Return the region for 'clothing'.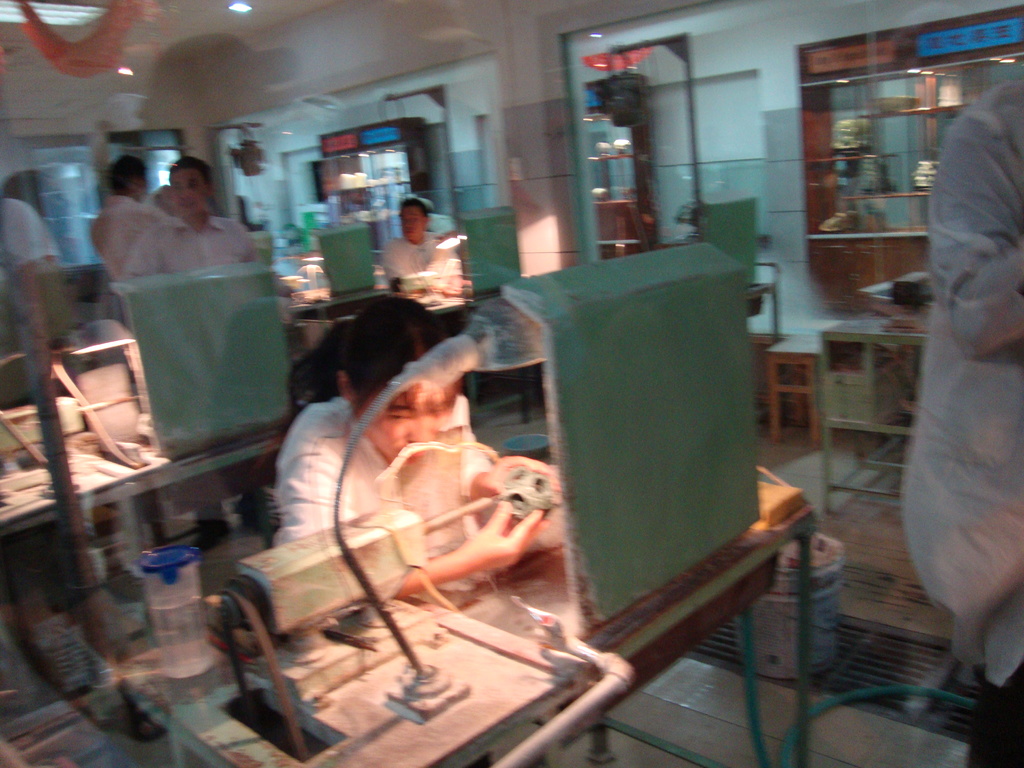
bbox(0, 198, 72, 365).
